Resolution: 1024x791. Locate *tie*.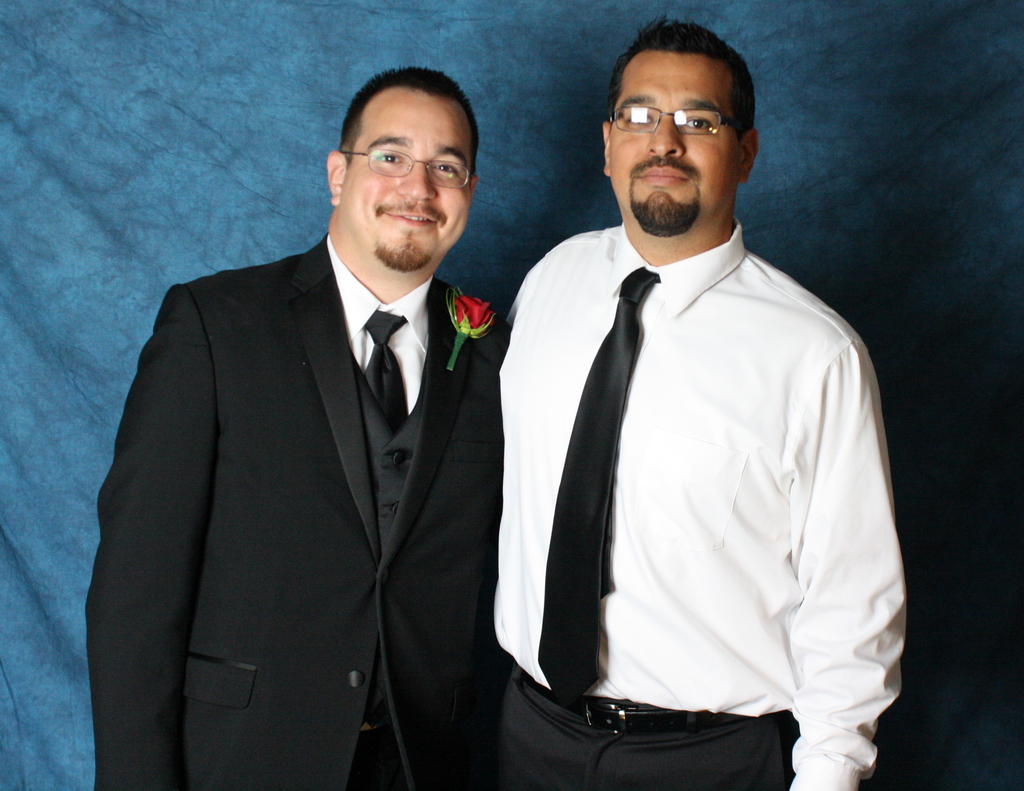
361,311,407,428.
